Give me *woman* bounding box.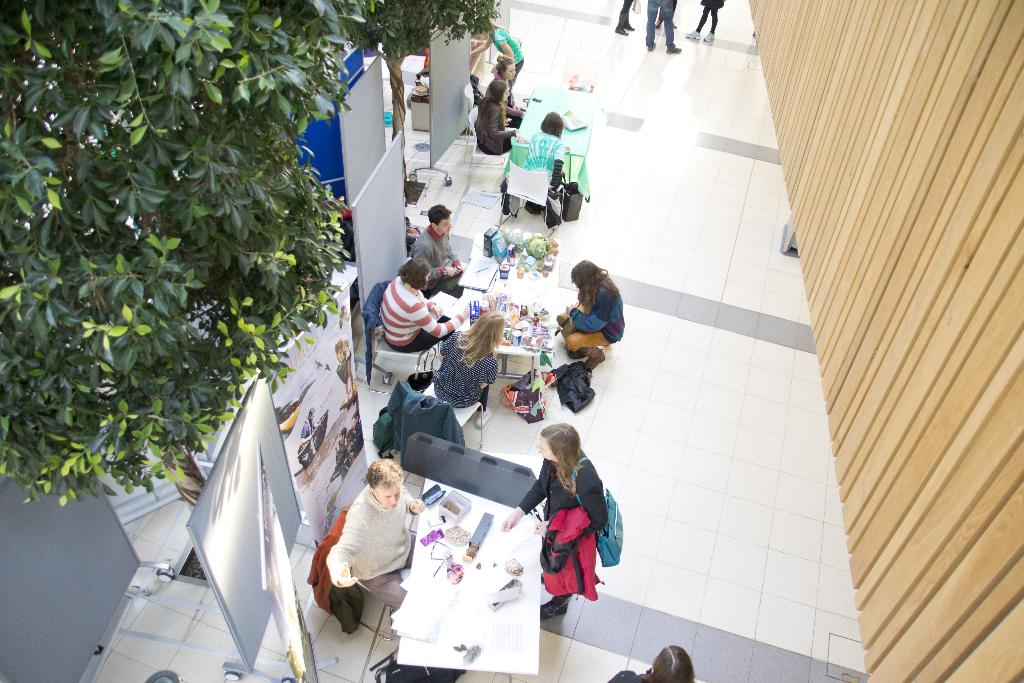
(x1=464, y1=80, x2=520, y2=161).
